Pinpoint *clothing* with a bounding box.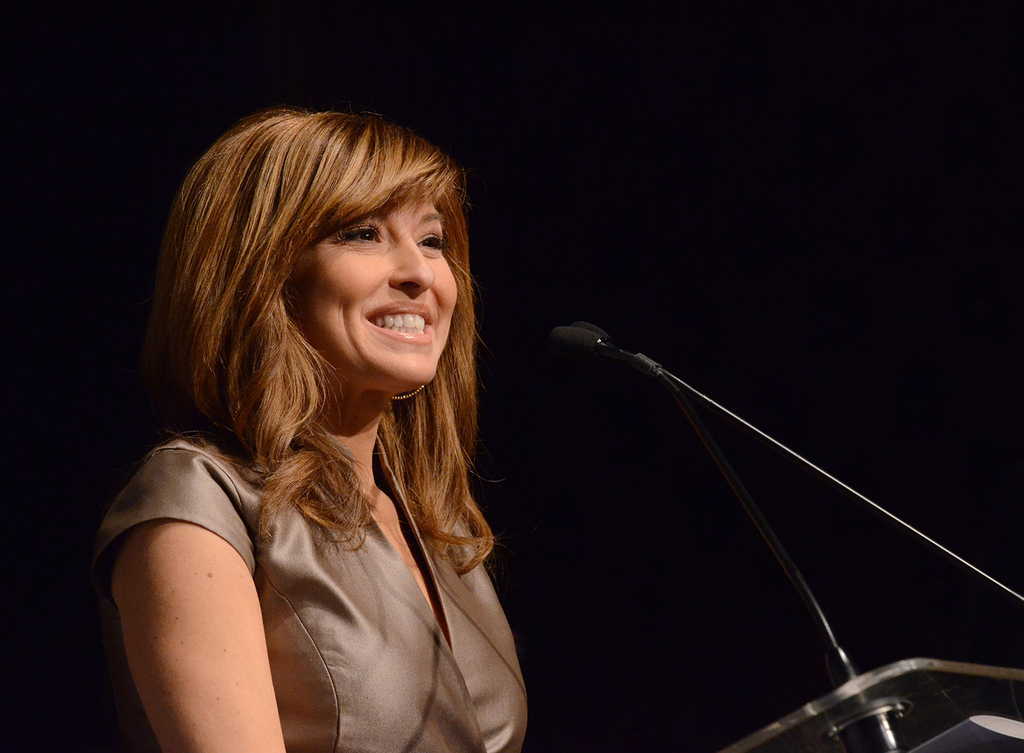
BBox(90, 413, 529, 752).
